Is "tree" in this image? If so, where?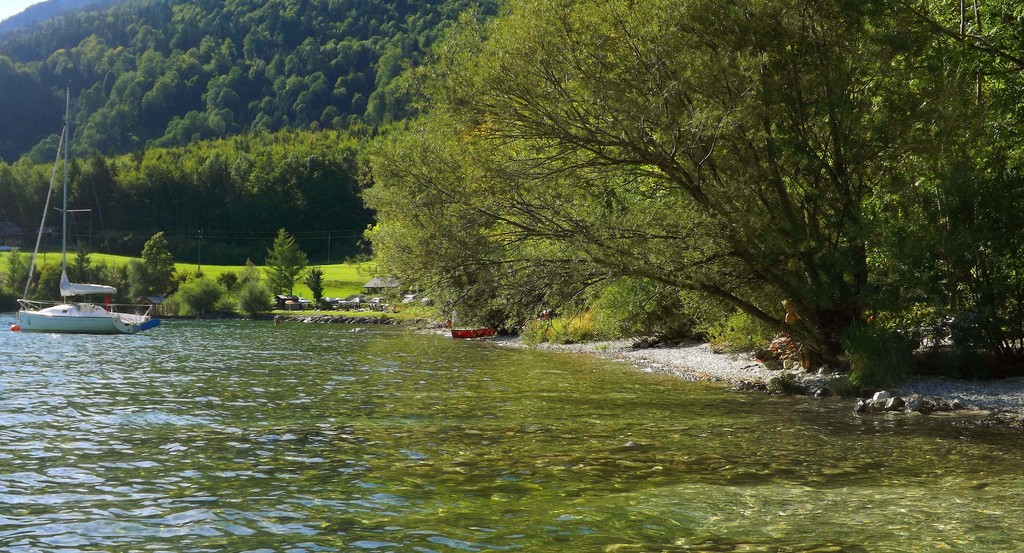
Yes, at x1=264 y1=232 x2=314 y2=303.
